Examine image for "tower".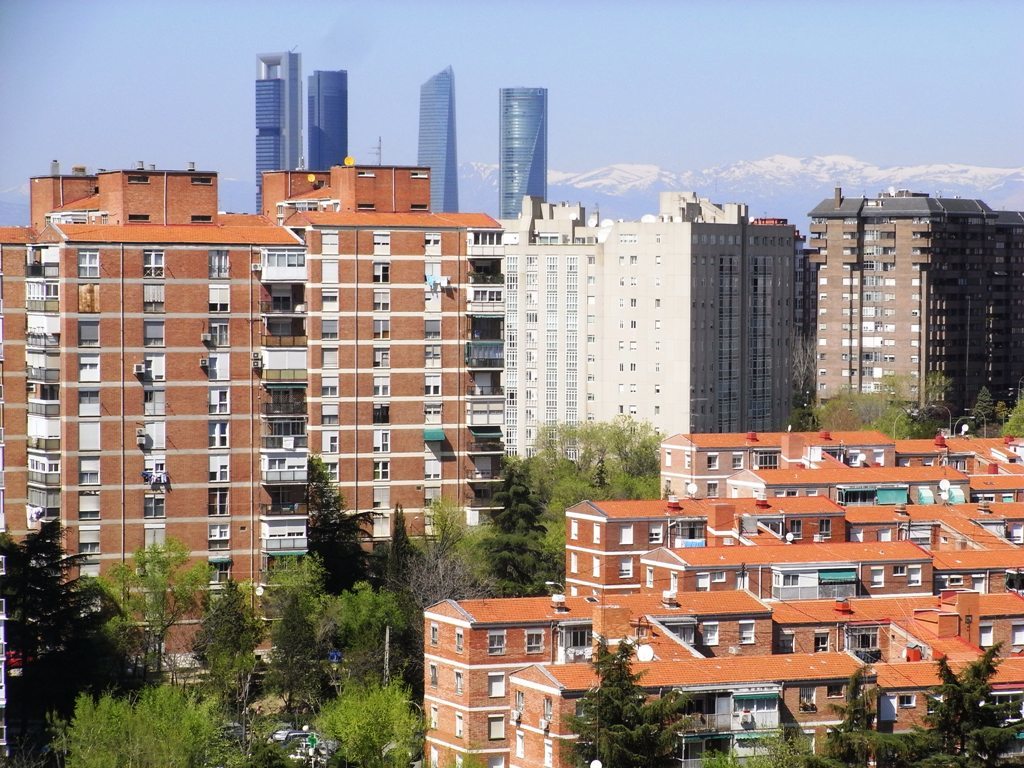
Examination result: <bbox>493, 91, 542, 207</bbox>.
